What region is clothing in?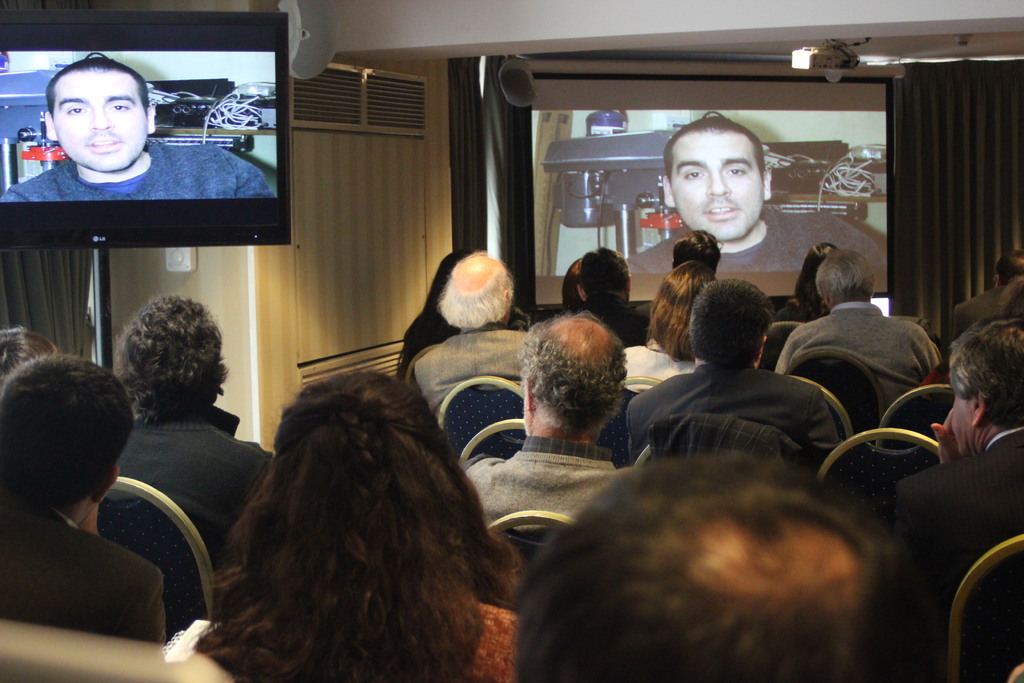
<region>618, 208, 888, 274</region>.
